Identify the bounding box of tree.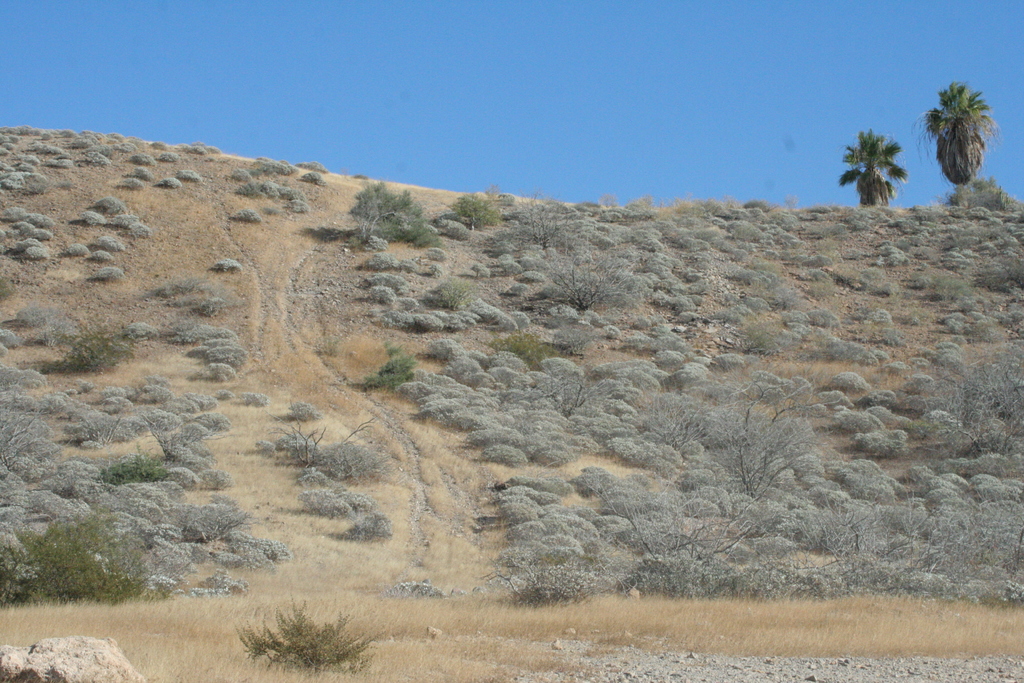
{"x1": 912, "y1": 78, "x2": 1002, "y2": 204}.
